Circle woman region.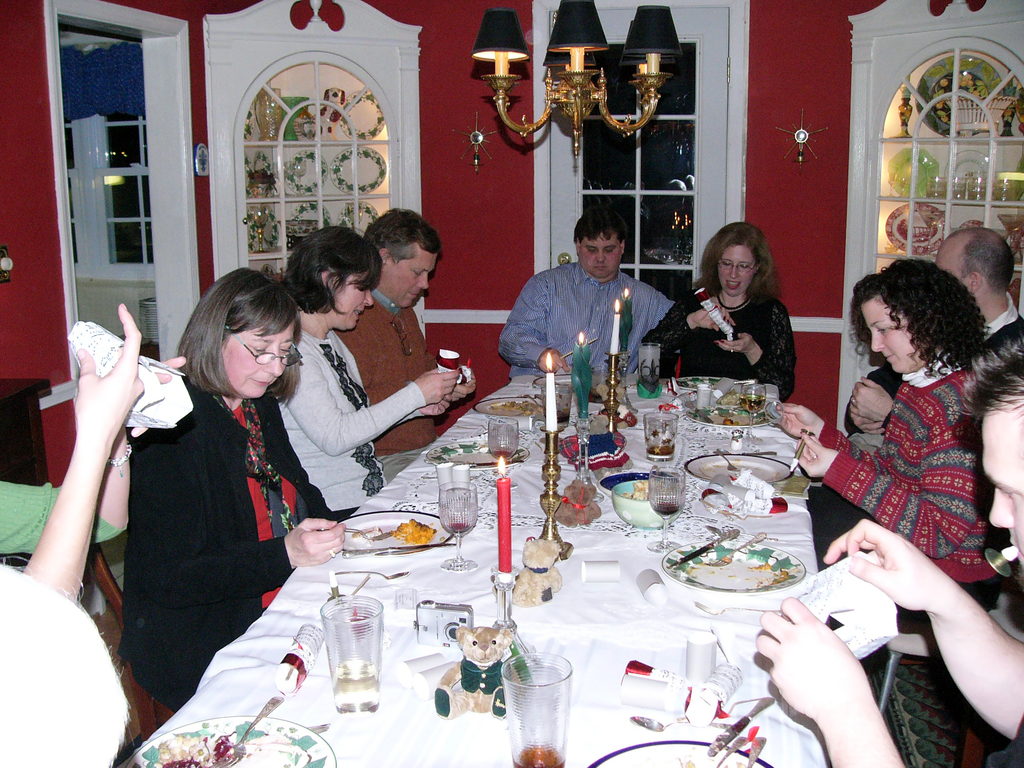
Region: 783/253/988/611.
